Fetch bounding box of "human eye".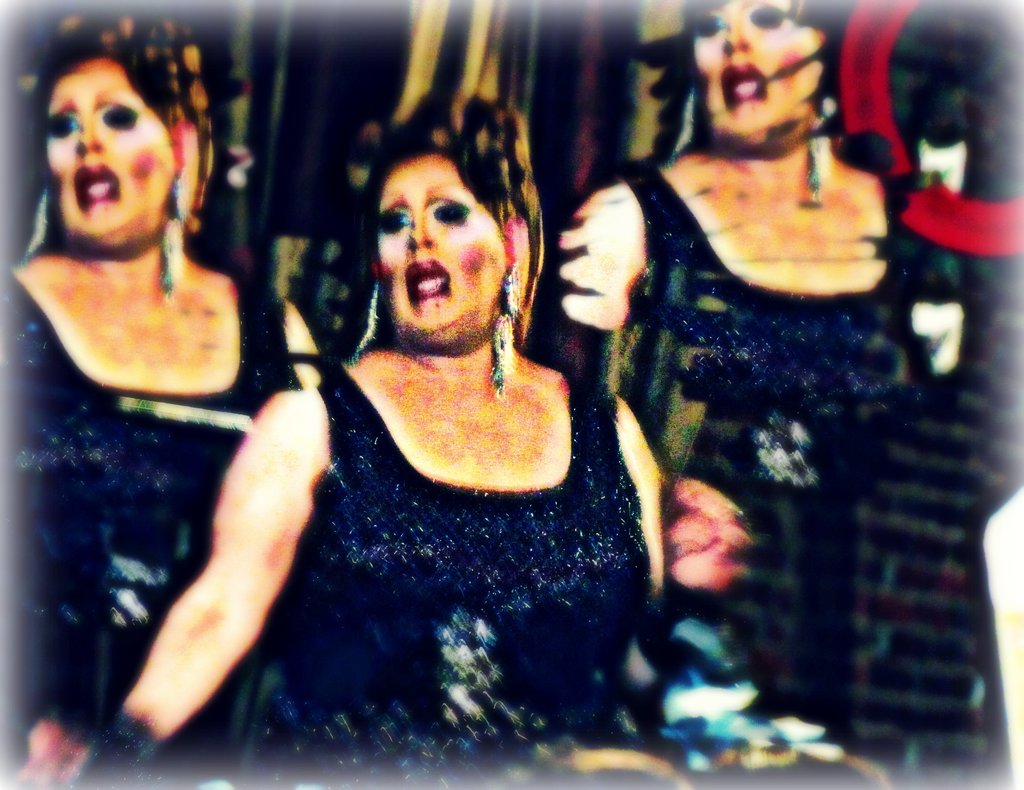
Bbox: [left=689, top=10, right=728, bottom=38].
